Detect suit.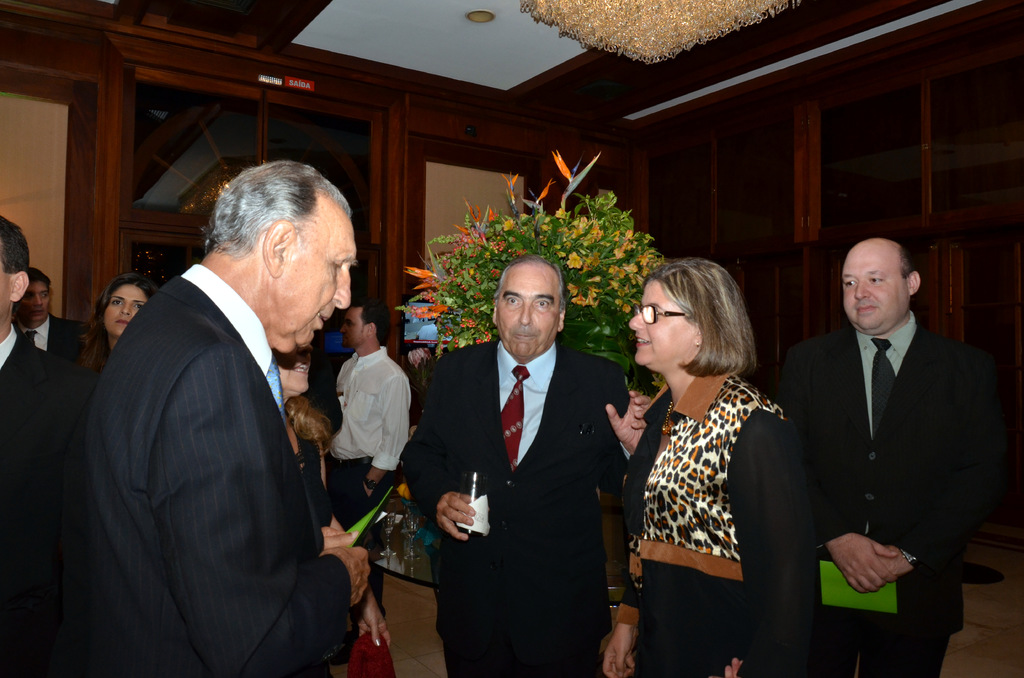
Detected at x1=93, y1=260, x2=354, y2=677.
